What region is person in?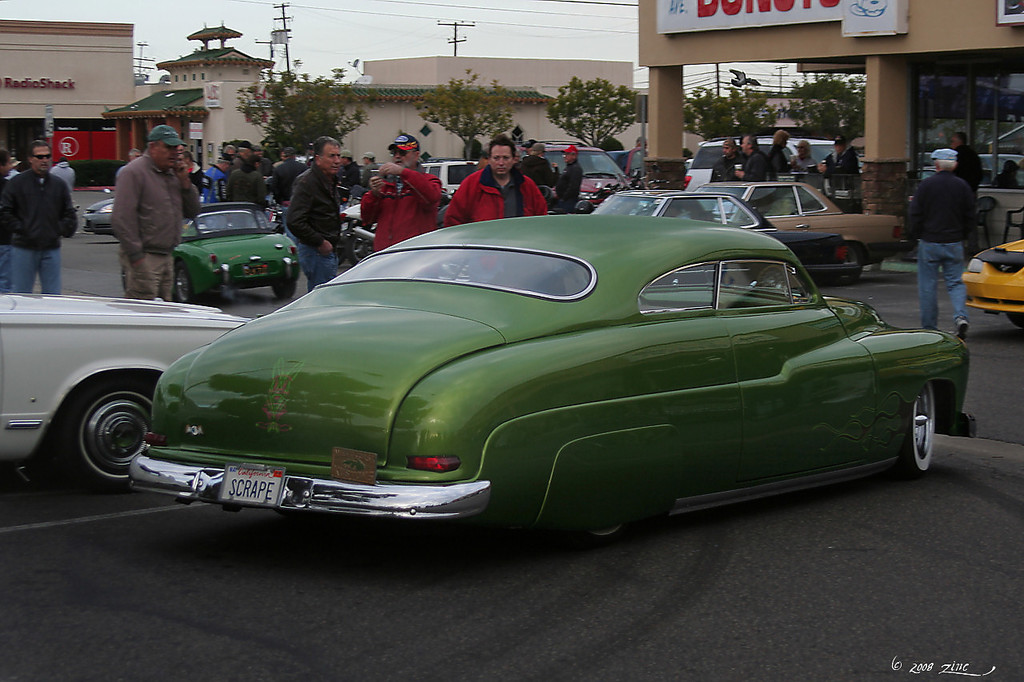
left=634, top=138, right=645, bottom=151.
